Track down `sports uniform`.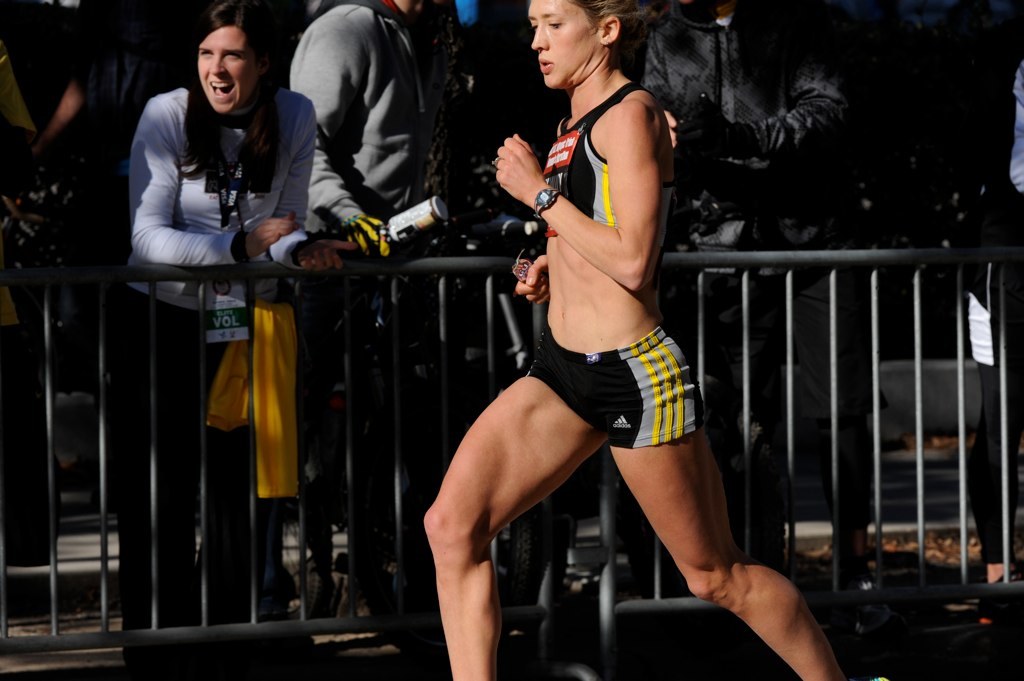
Tracked to BBox(524, 83, 706, 448).
